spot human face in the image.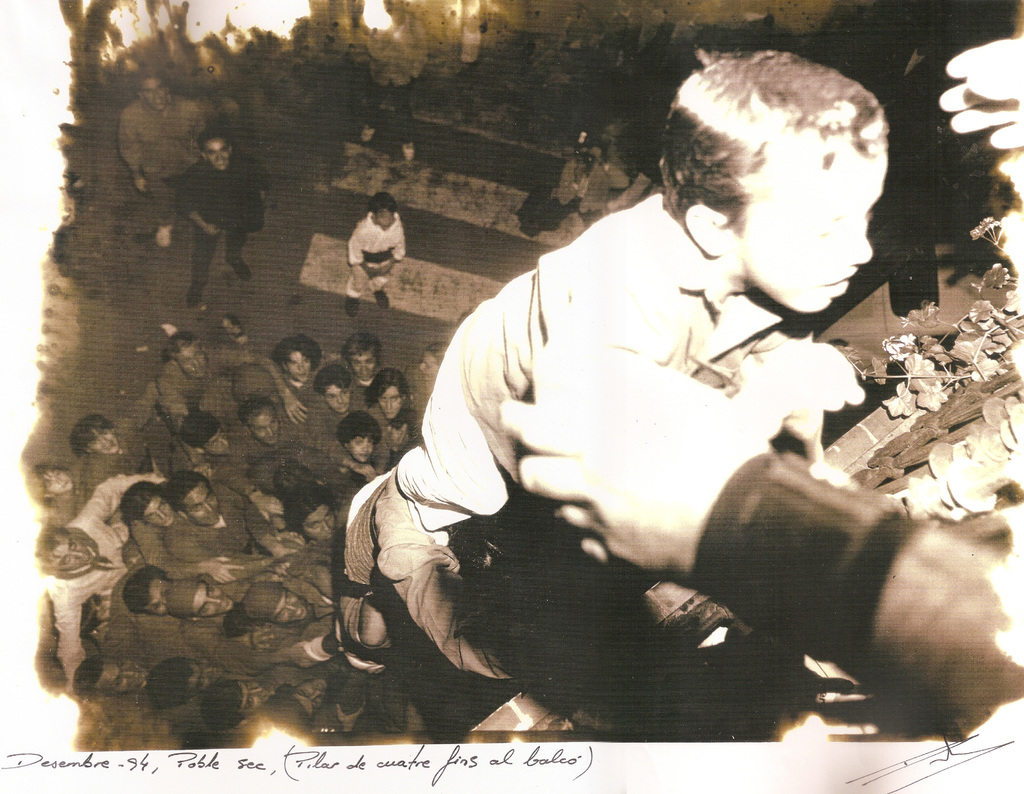
human face found at 325, 384, 351, 415.
